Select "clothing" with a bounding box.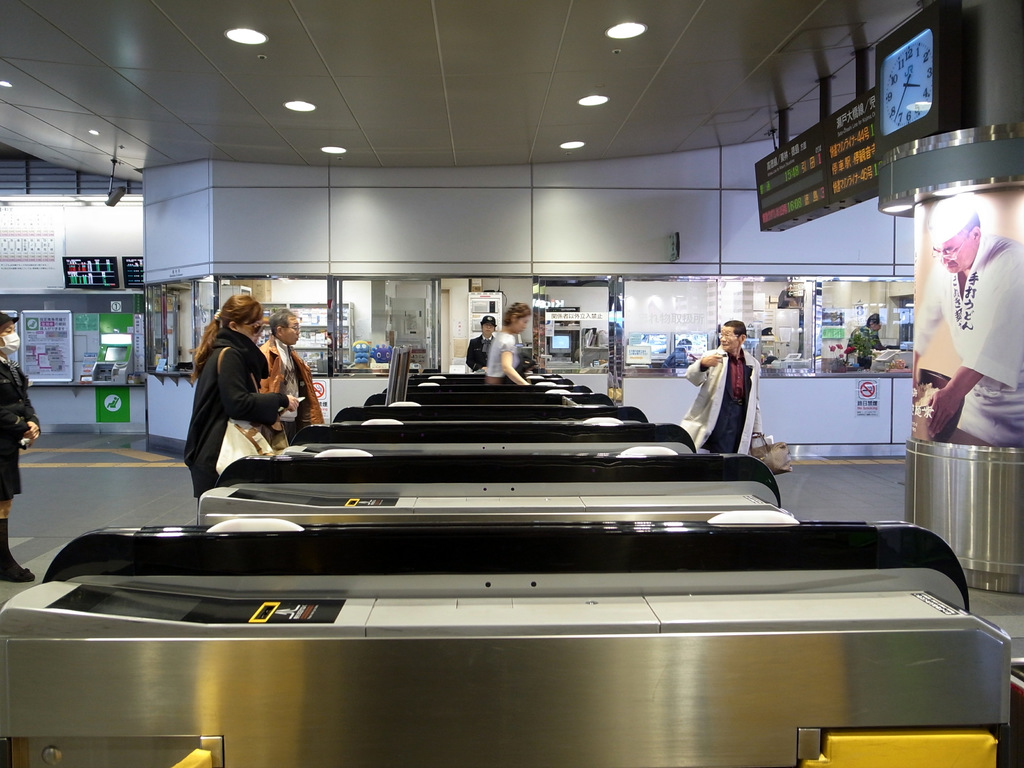
x1=174 y1=327 x2=276 y2=507.
